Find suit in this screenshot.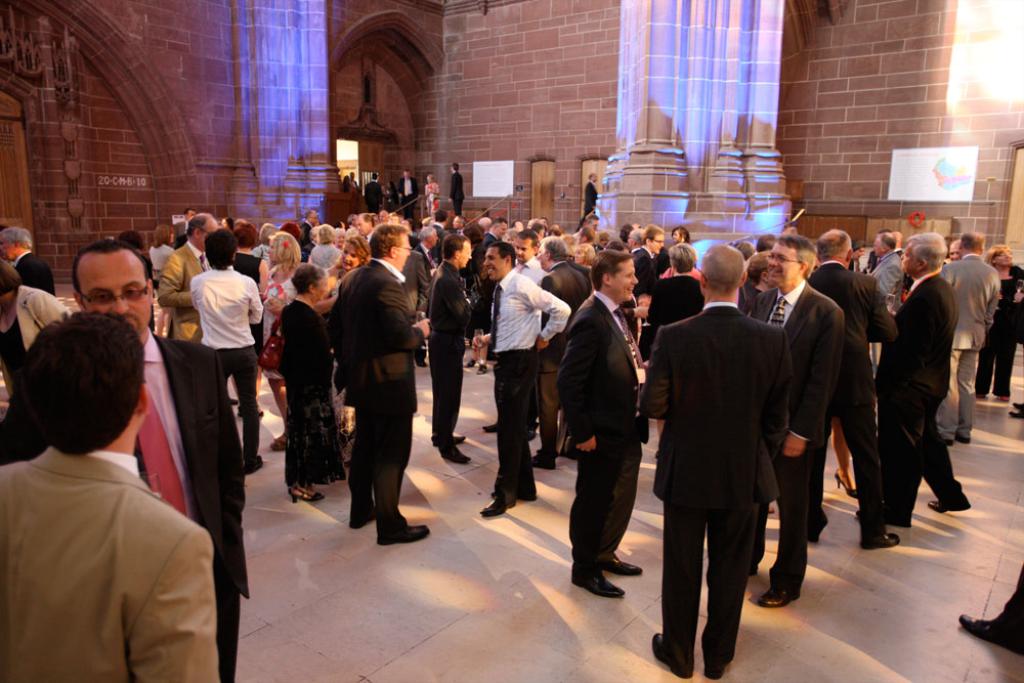
The bounding box for suit is 175,219,185,236.
